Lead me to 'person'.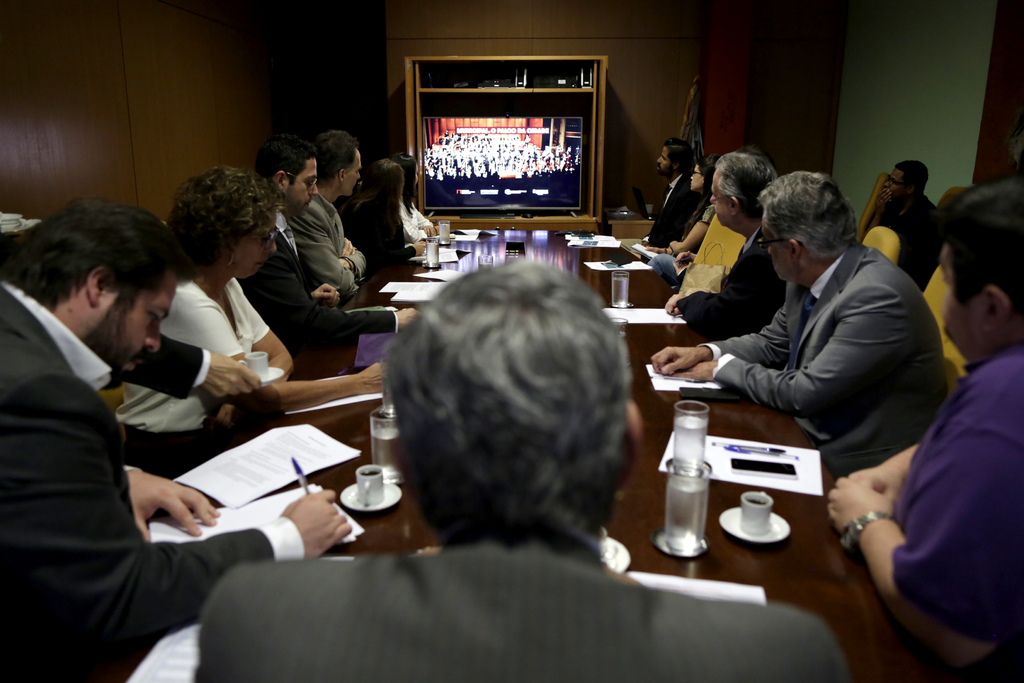
Lead to box=[389, 147, 464, 243].
